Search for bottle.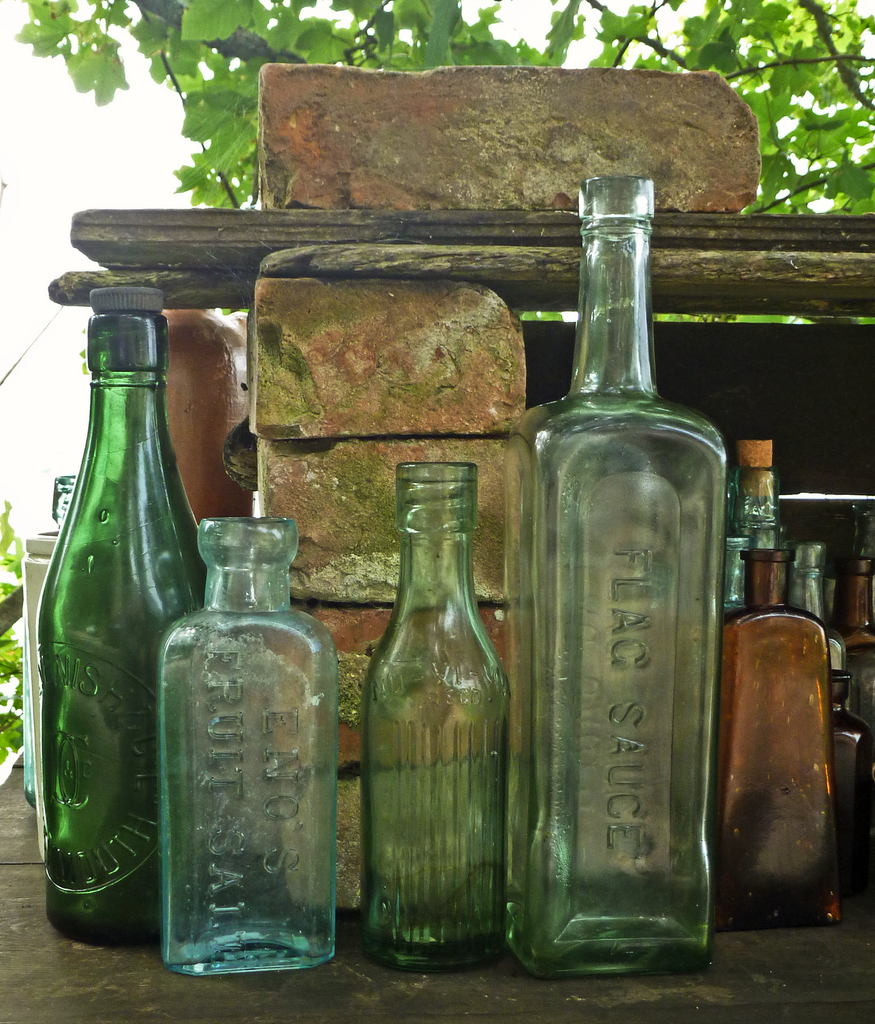
Found at [left=785, top=543, right=826, bottom=618].
